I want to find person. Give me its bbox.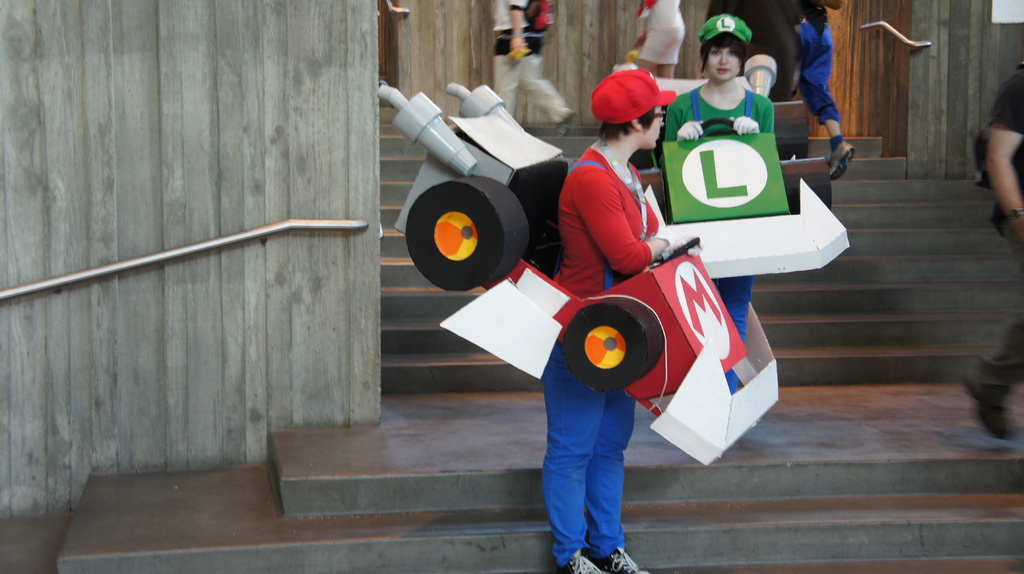
bbox=(792, 0, 852, 176).
